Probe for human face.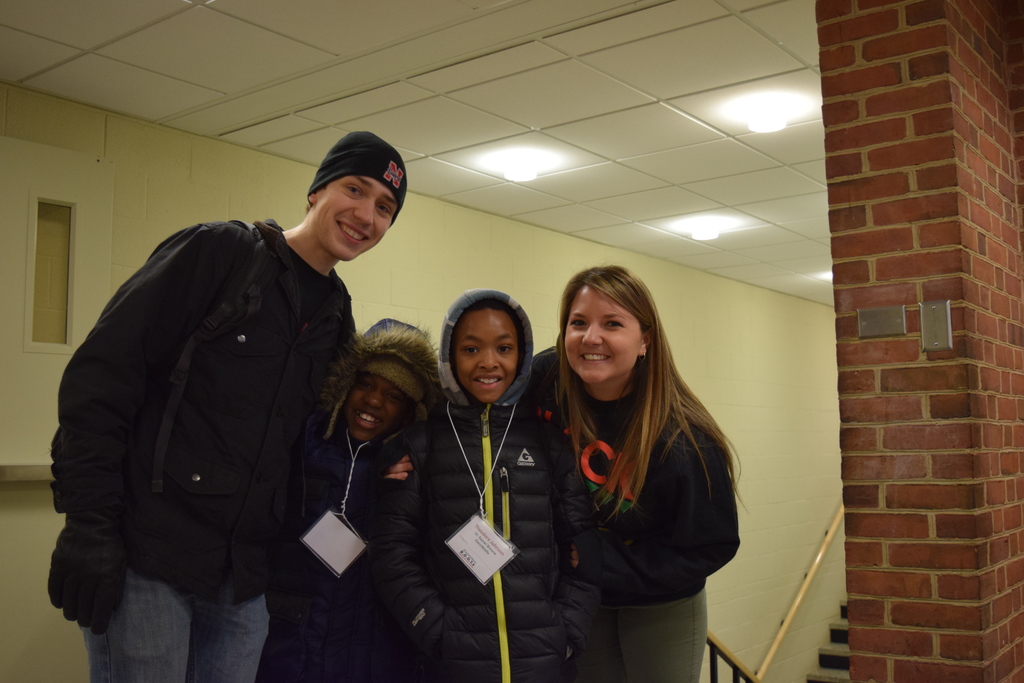
Probe result: [314,168,399,267].
